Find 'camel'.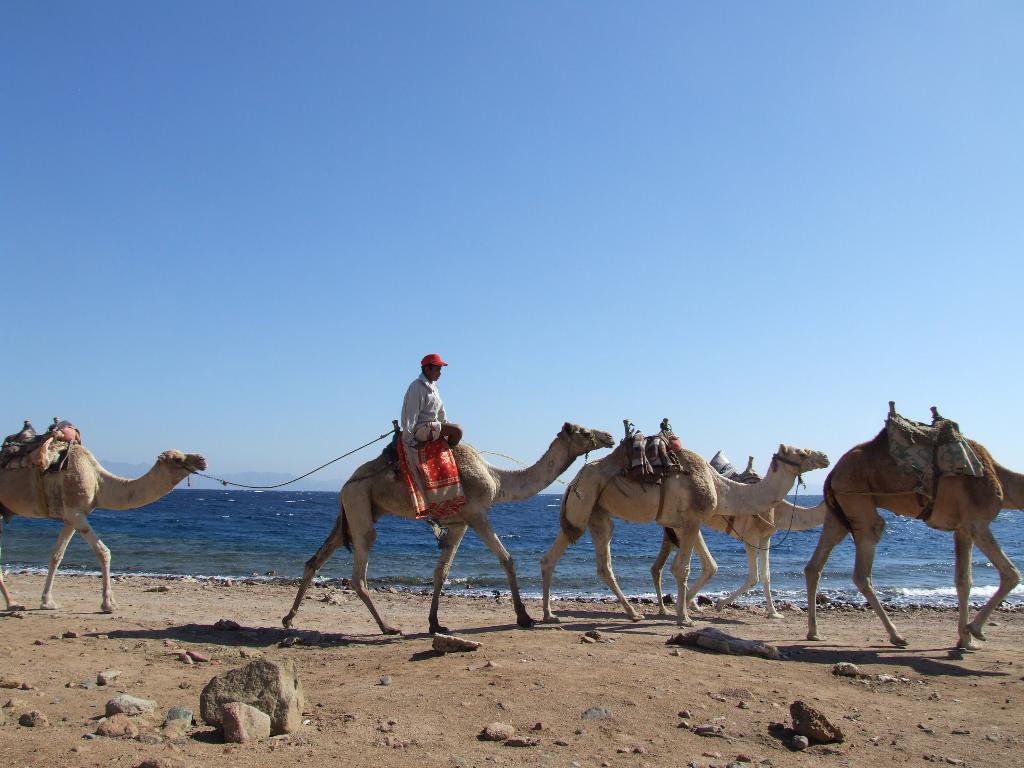
(x1=650, y1=455, x2=835, y2=617).
